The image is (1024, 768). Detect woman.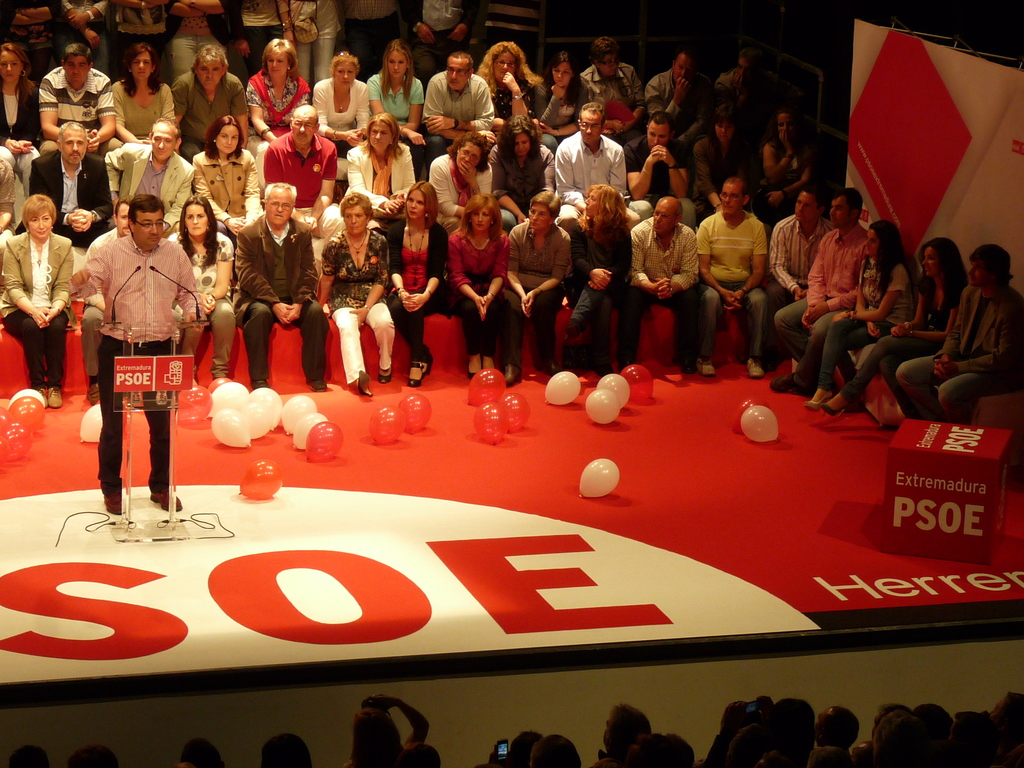
Detection: 364, 38, 435, 163.
